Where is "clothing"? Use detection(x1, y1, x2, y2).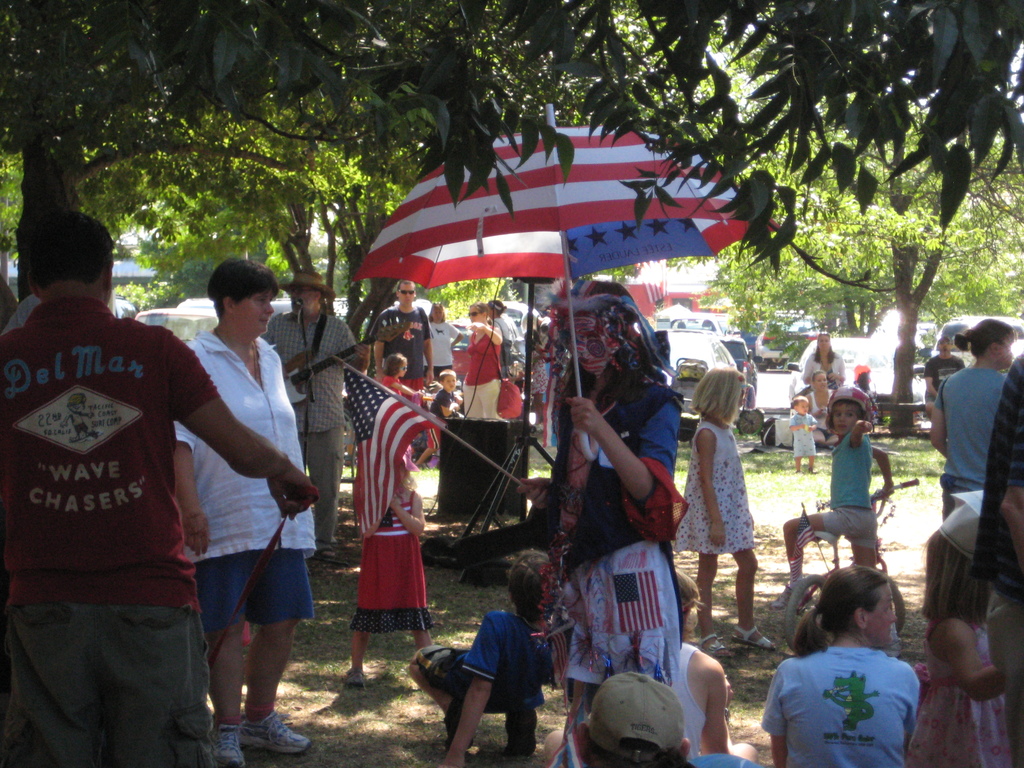
detection(380, 371, 397, 403).
